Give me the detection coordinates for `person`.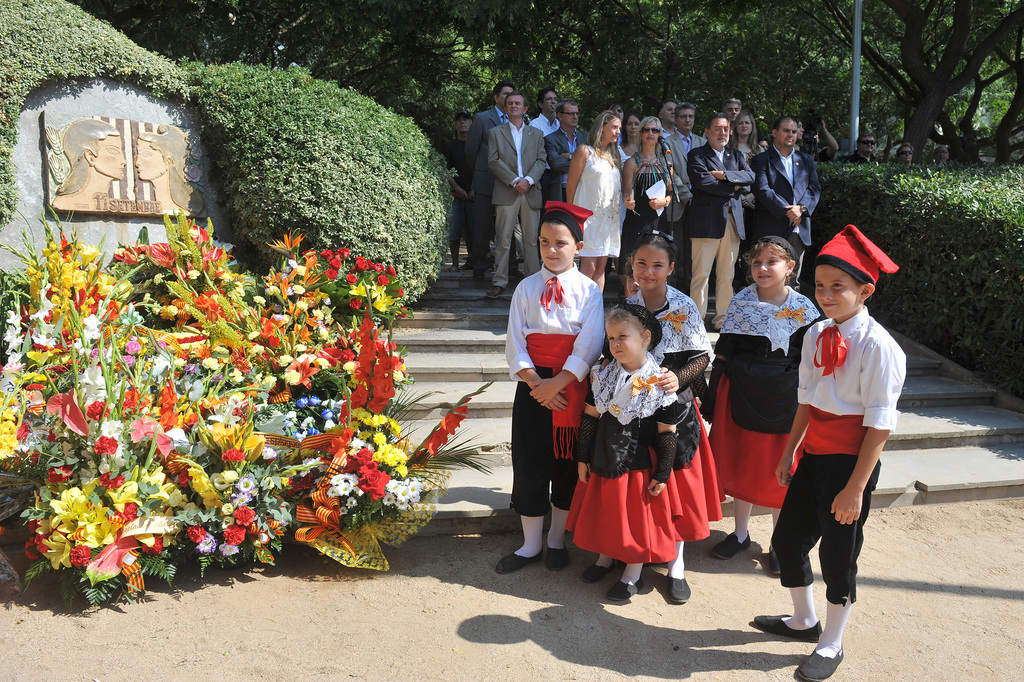
crop(588, 228, 719, 602).
